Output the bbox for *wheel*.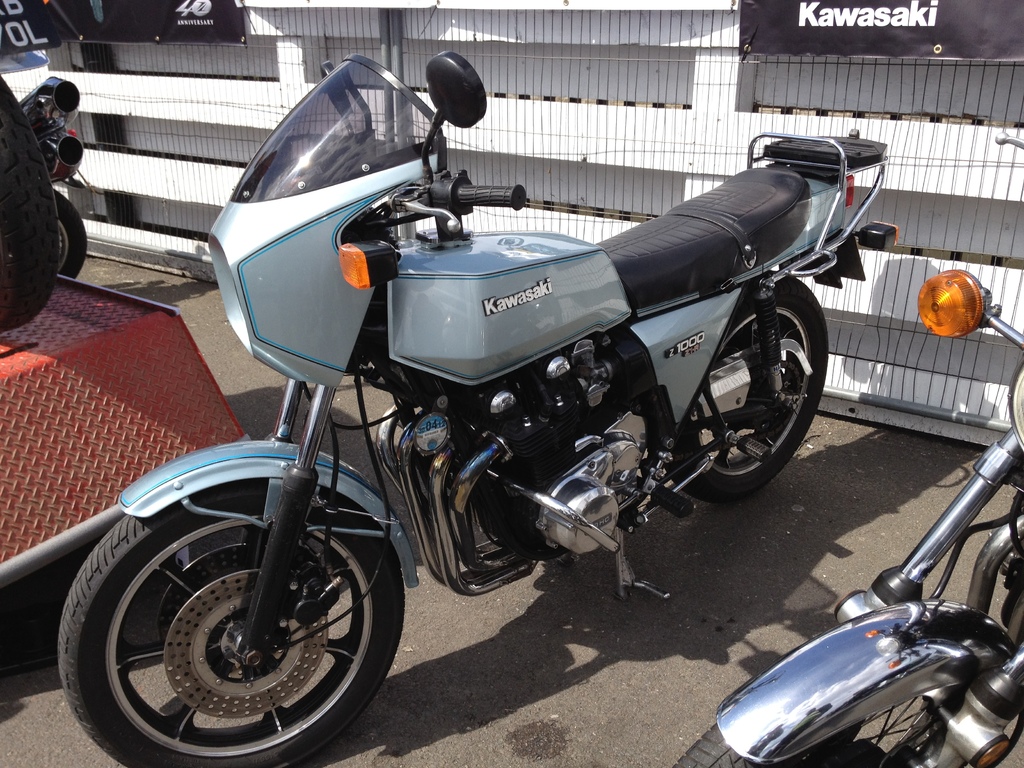
(x1=0, y1=74, x2=59, y2=338).
